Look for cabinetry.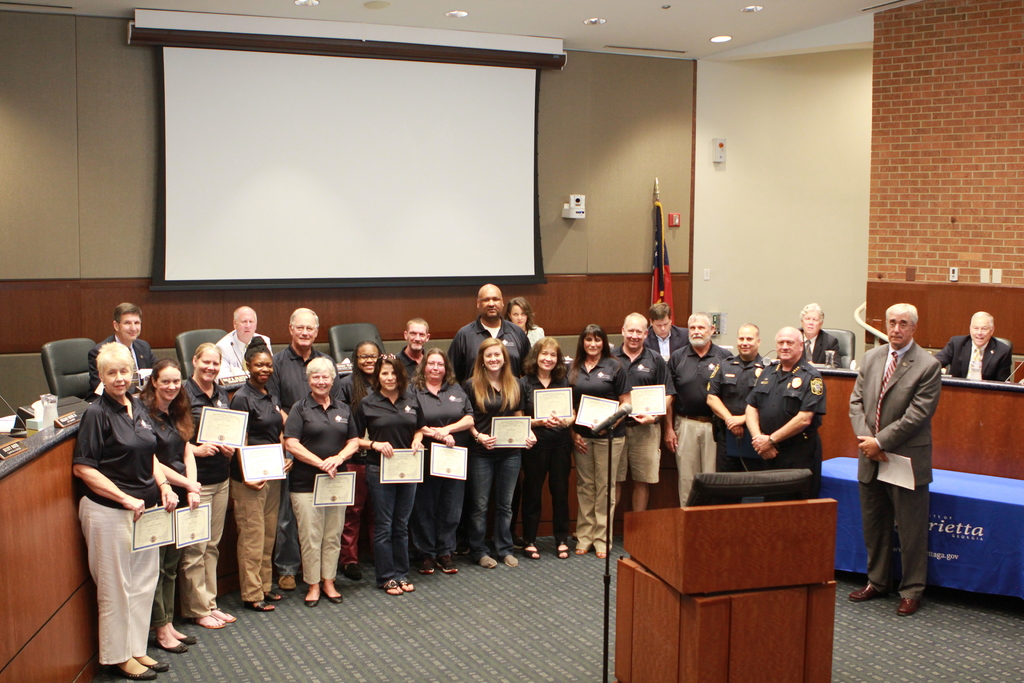
Found: (618,494,849,679).
